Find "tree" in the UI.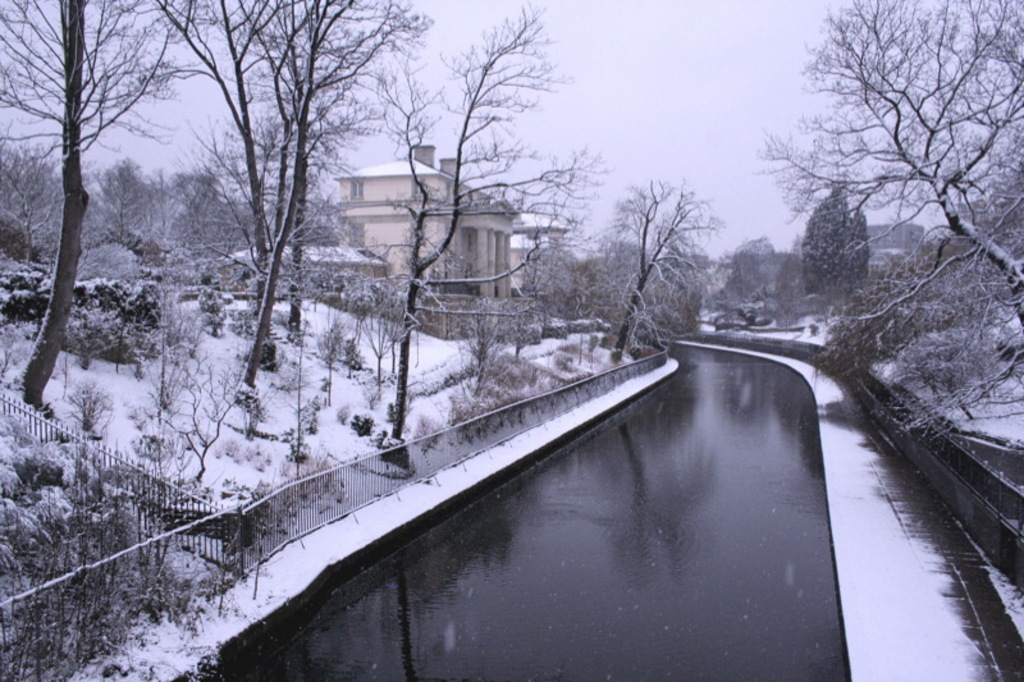
UI element at Rect(371, 0, 576, 459).
